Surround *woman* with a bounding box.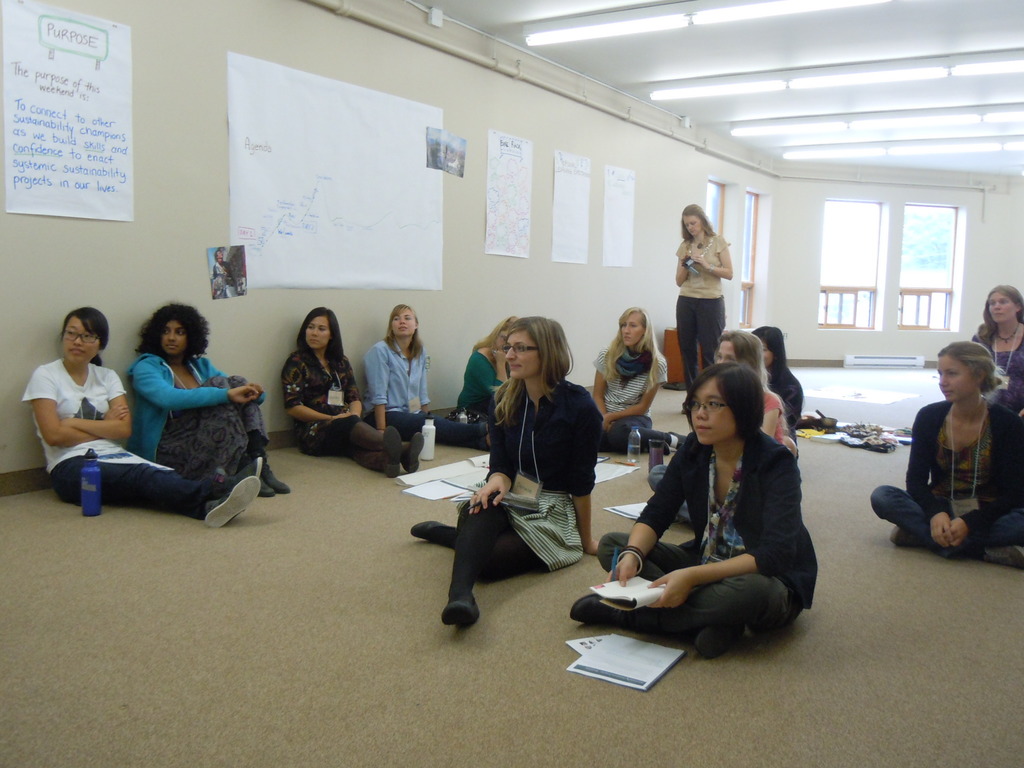
bbox=(569, 358, 820, 660).
